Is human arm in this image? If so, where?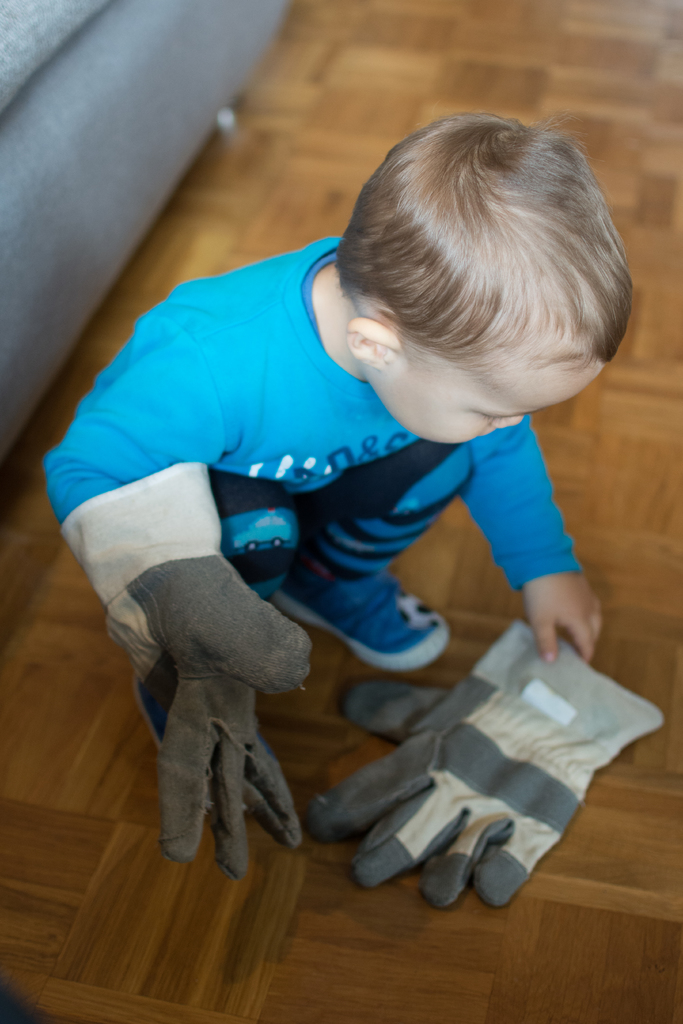
Yes, at bbox(62, 346, 329, 898).
